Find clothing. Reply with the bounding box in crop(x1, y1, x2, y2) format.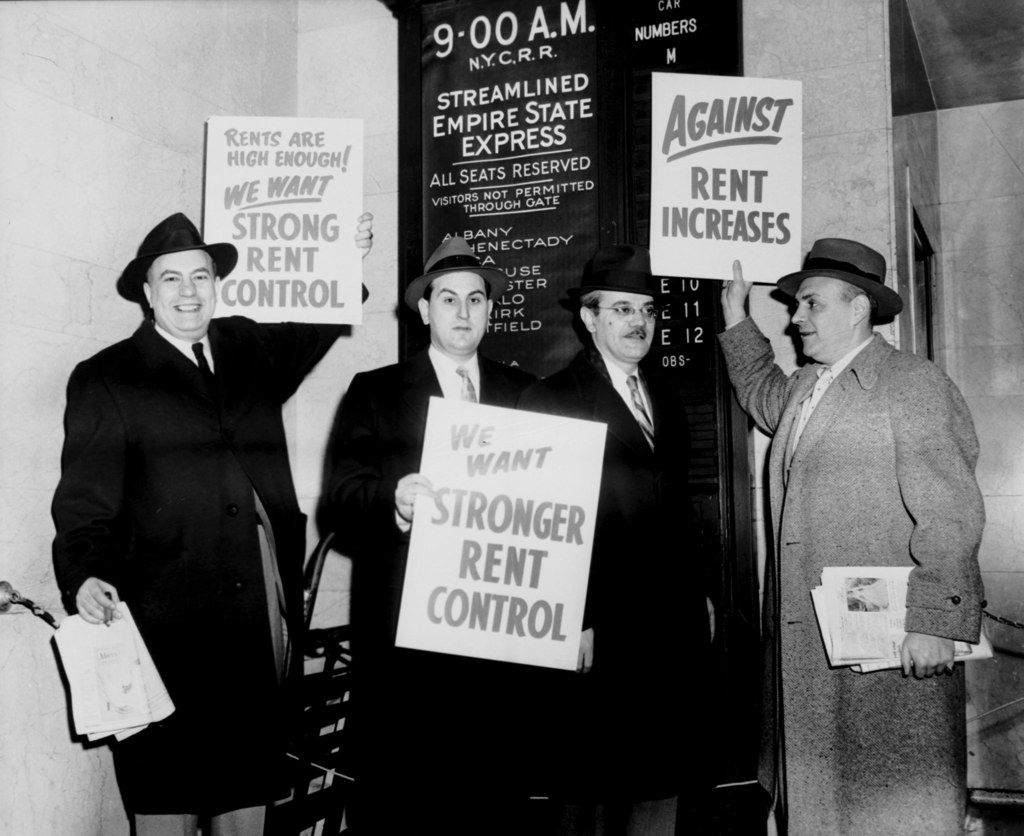
crop(310, 348, 541, 826).
